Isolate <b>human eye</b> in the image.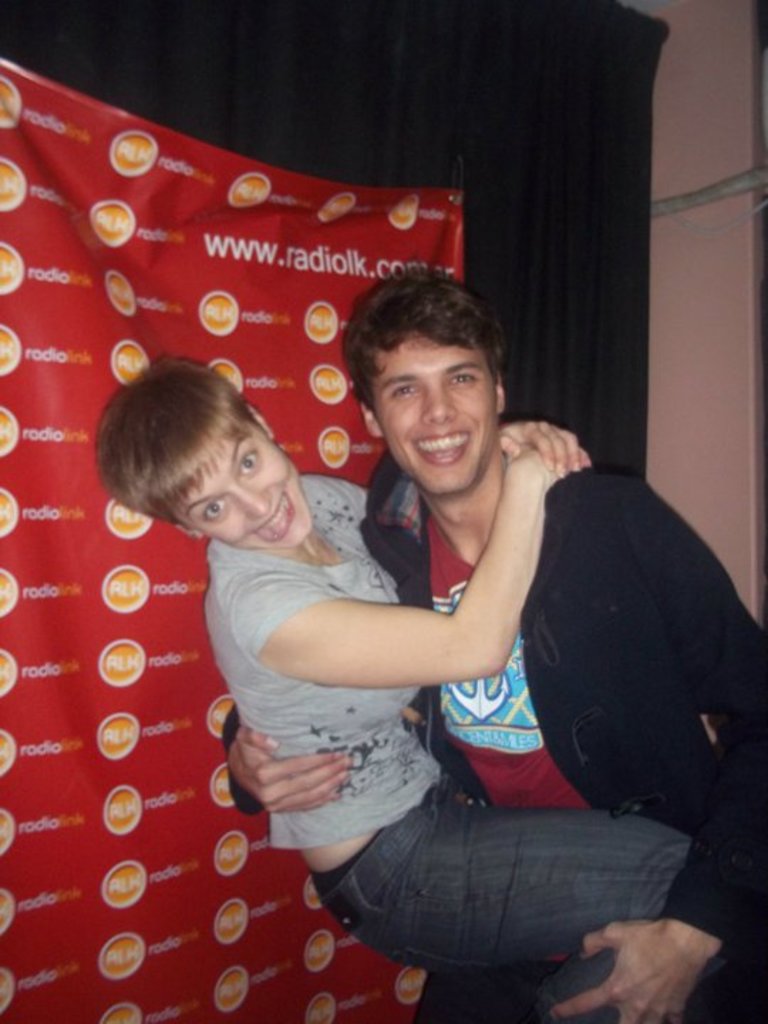
Isolated region: x1=451 y1=370 x2=481 y2=387.
